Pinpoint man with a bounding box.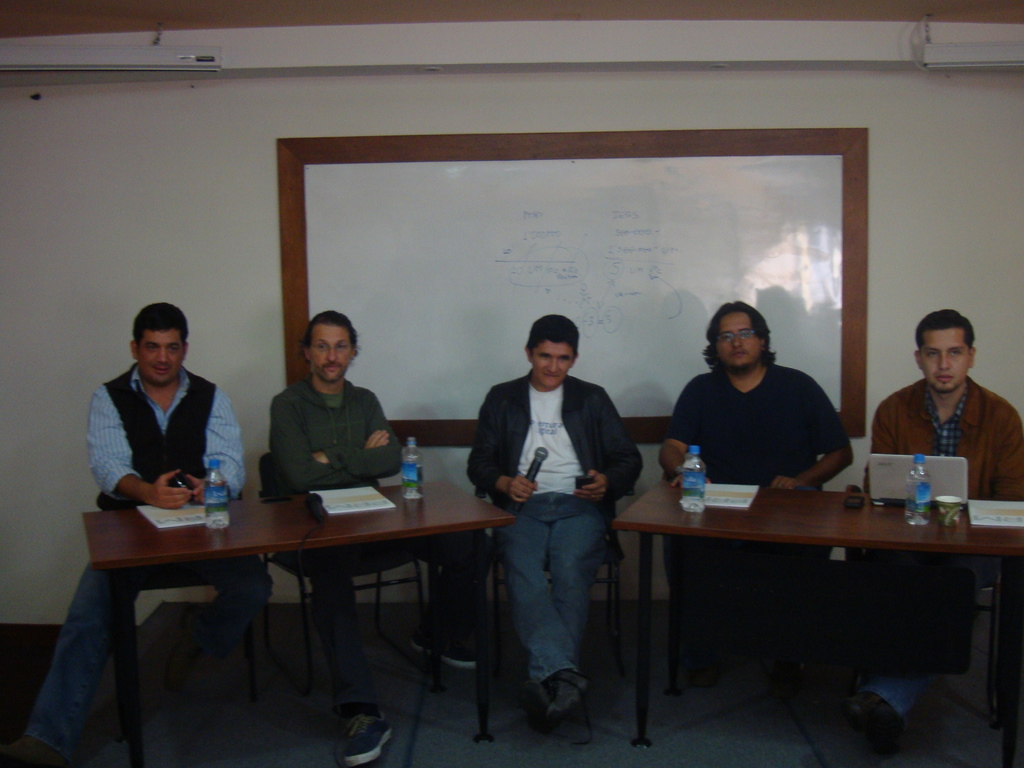
<region>266, 310, 491, 767</region>.
